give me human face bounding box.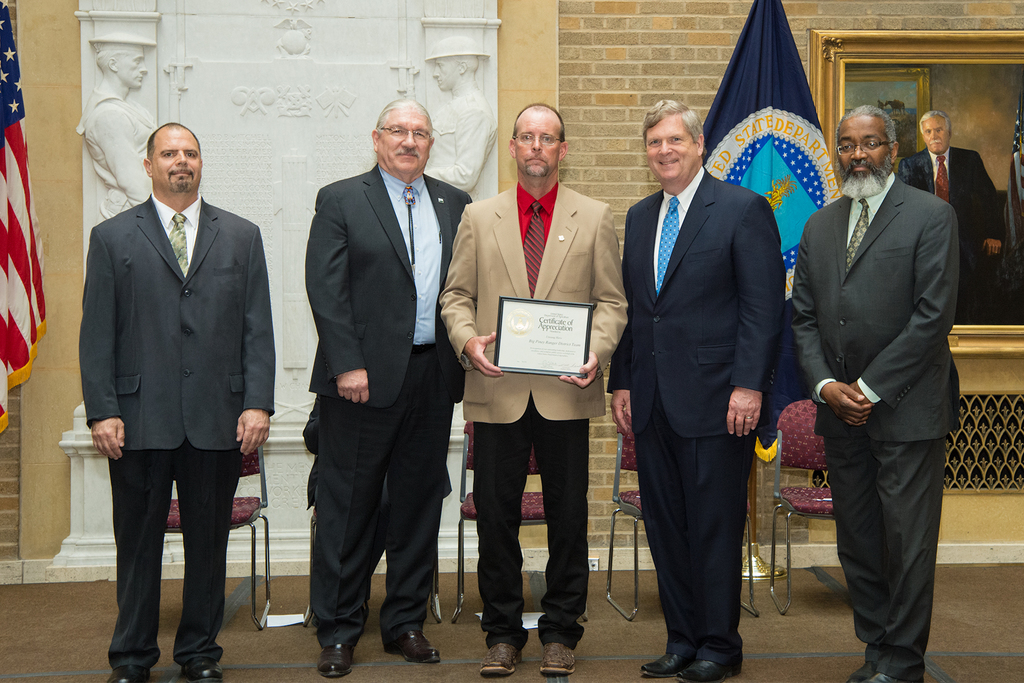
923 115 950 153.
